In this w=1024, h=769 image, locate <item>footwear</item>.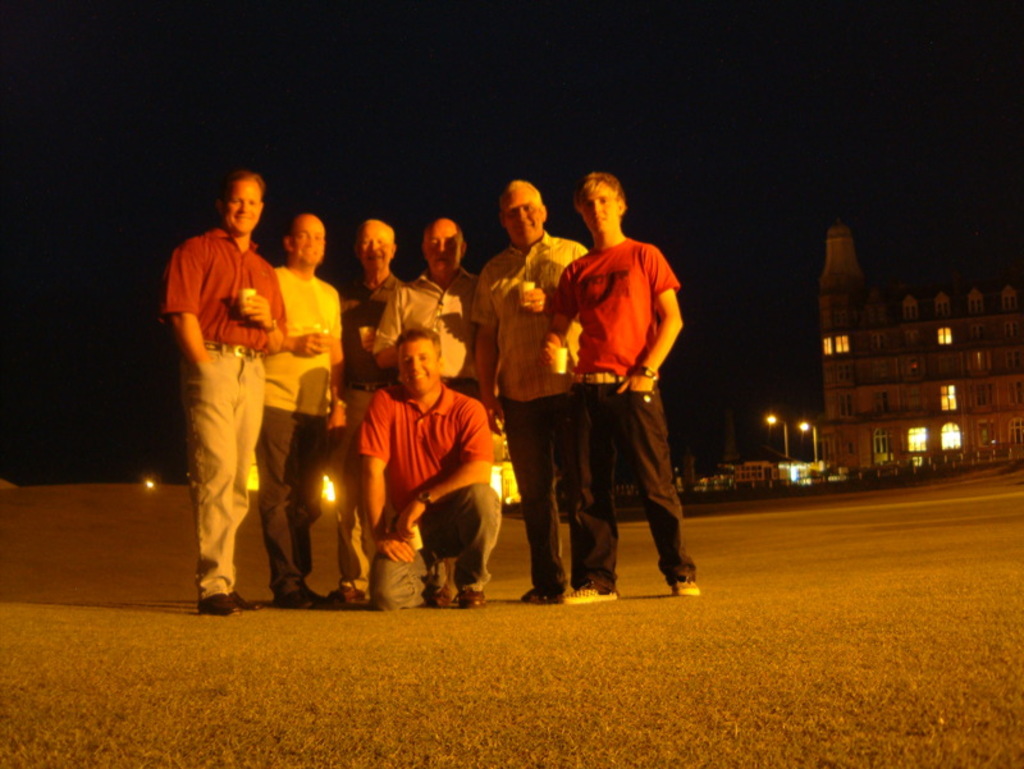
Bounding box: (left=520, top=586, right=558, bottom=606).
